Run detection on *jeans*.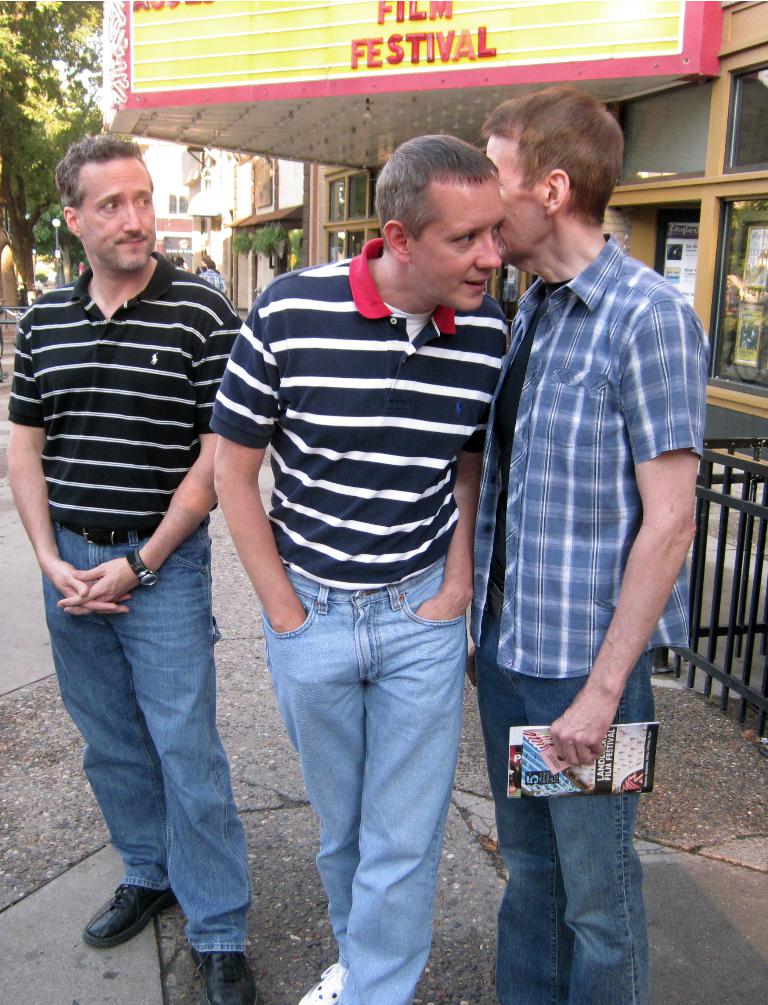
Result: locate(250, 565, 481, 987).
